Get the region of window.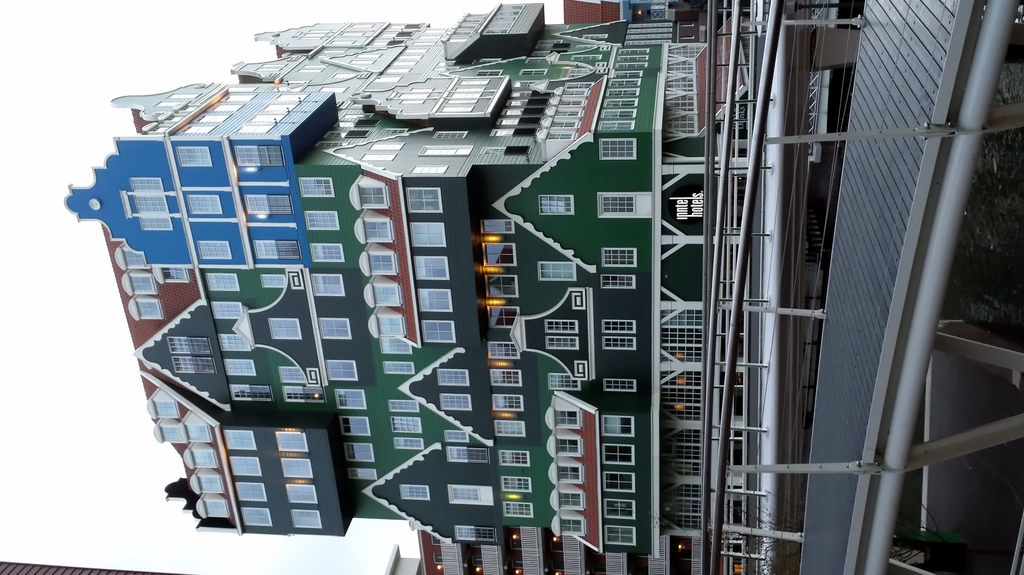
BBox(143, 2, 674, 178).
